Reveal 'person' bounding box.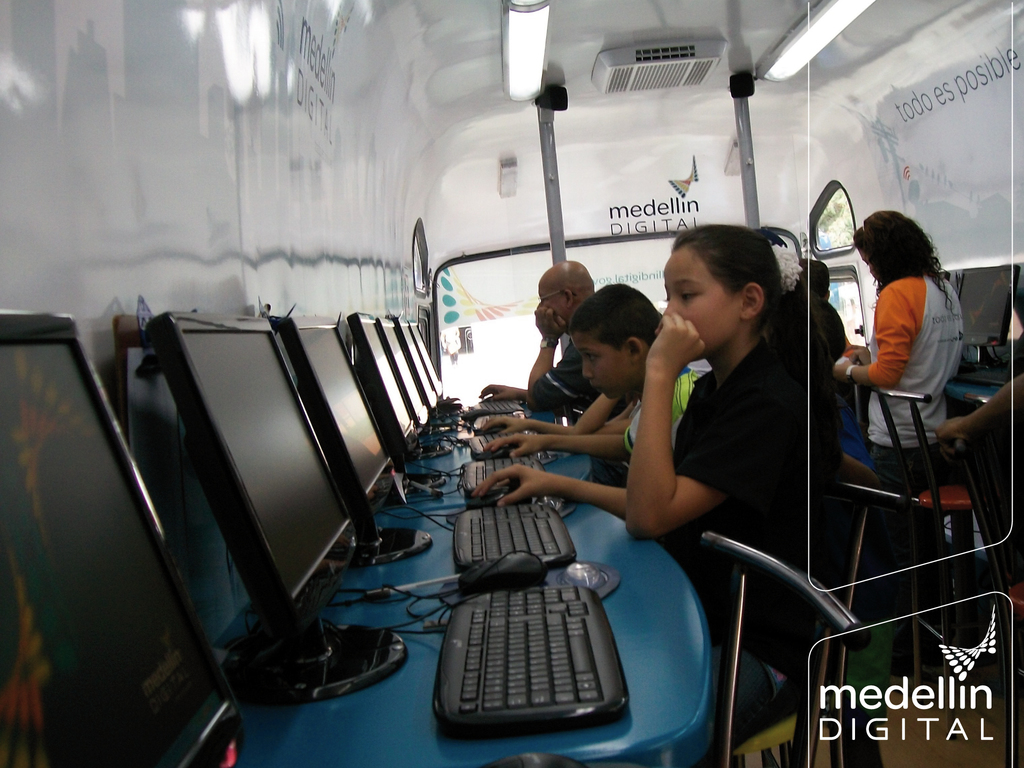
Revealed: bbox=[845, 204, 966, 472].
